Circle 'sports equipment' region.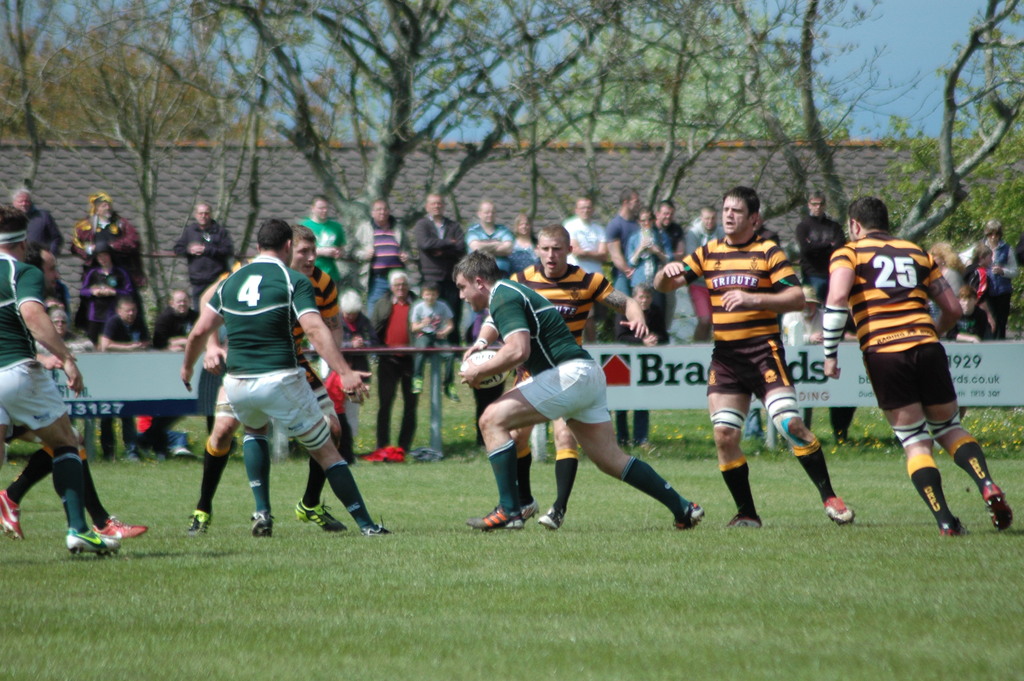
Region: x1=248, y1=513, x2=275, y2=536.
